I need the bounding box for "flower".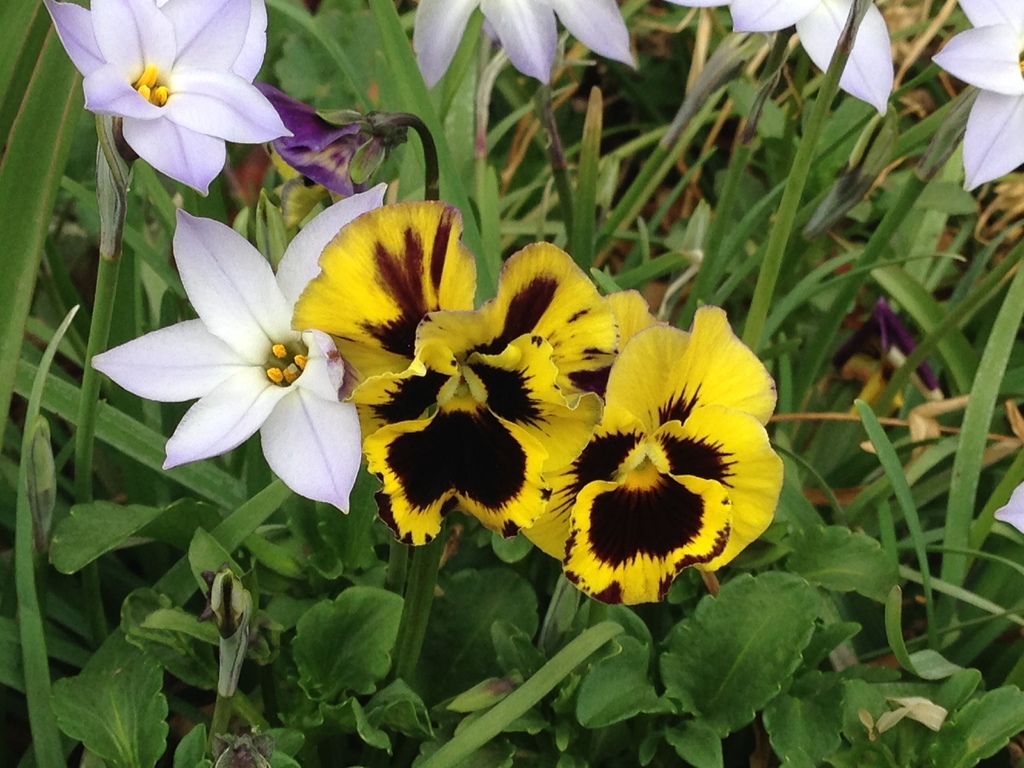
Here it is: 516, 287, 790, 609.
